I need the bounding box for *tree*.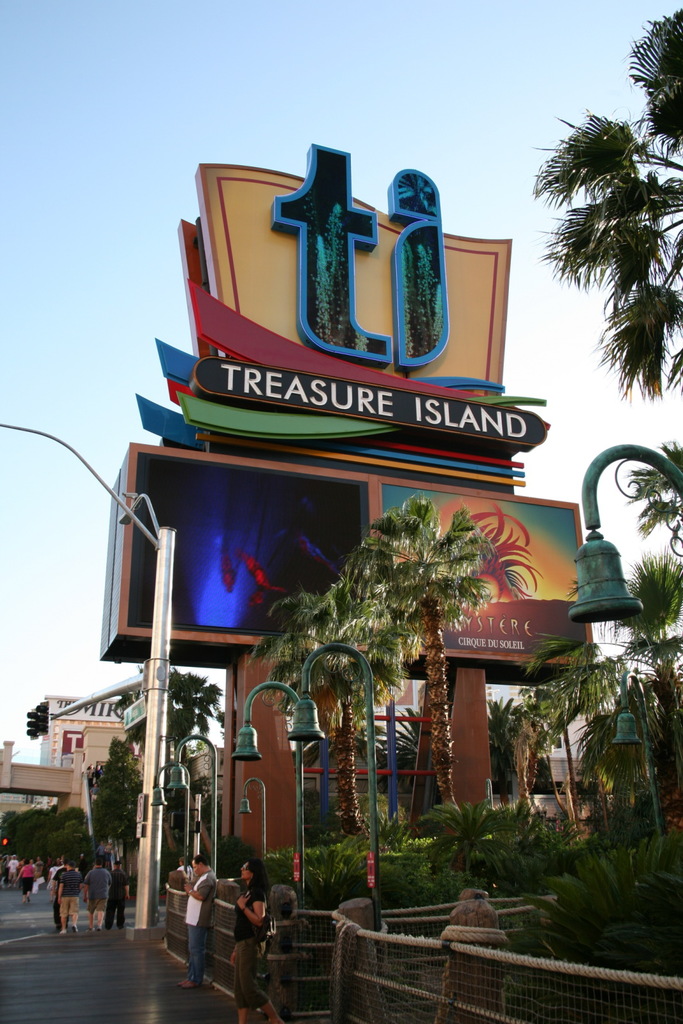
Here it is: box(373, 695, 538, 835).
